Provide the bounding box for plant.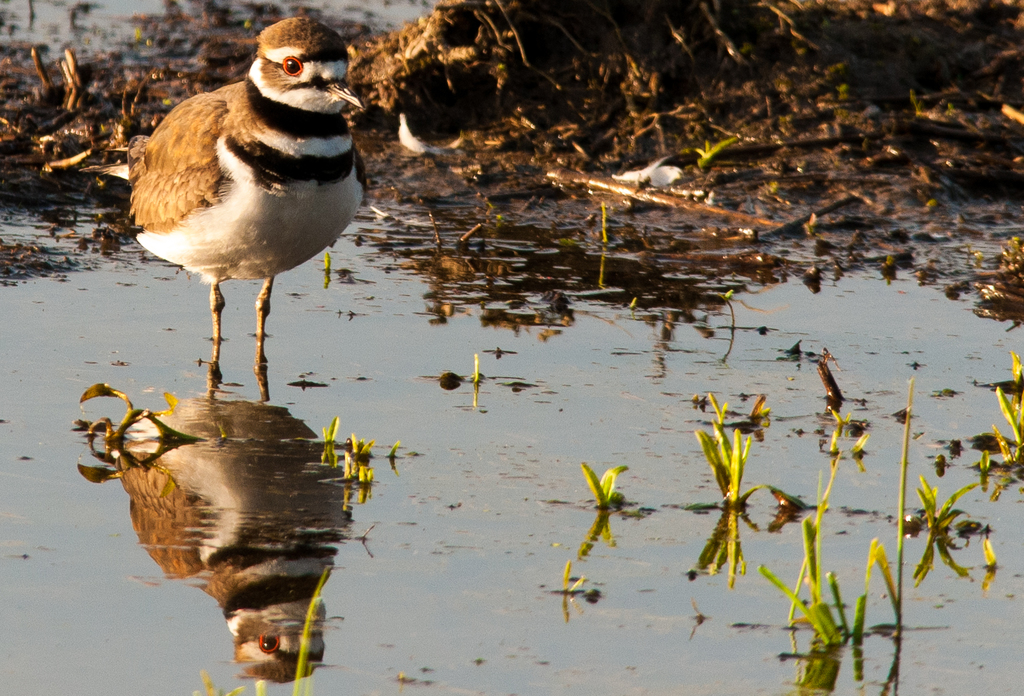
(left=858, top=436, right=875, bottom=451).
